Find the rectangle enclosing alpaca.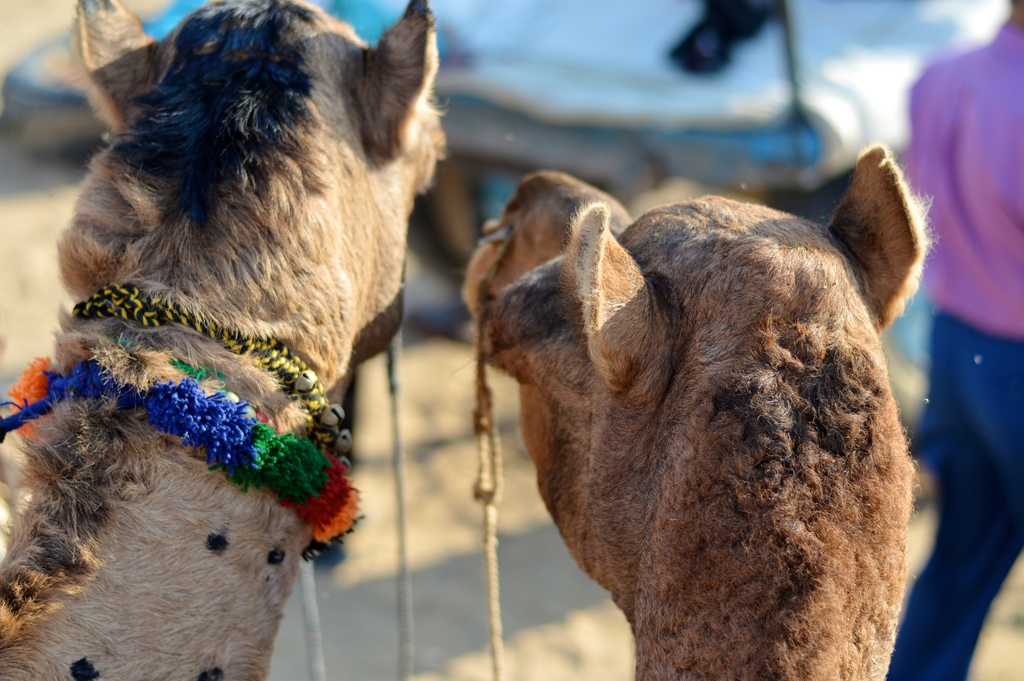
[0,0,451,680].
